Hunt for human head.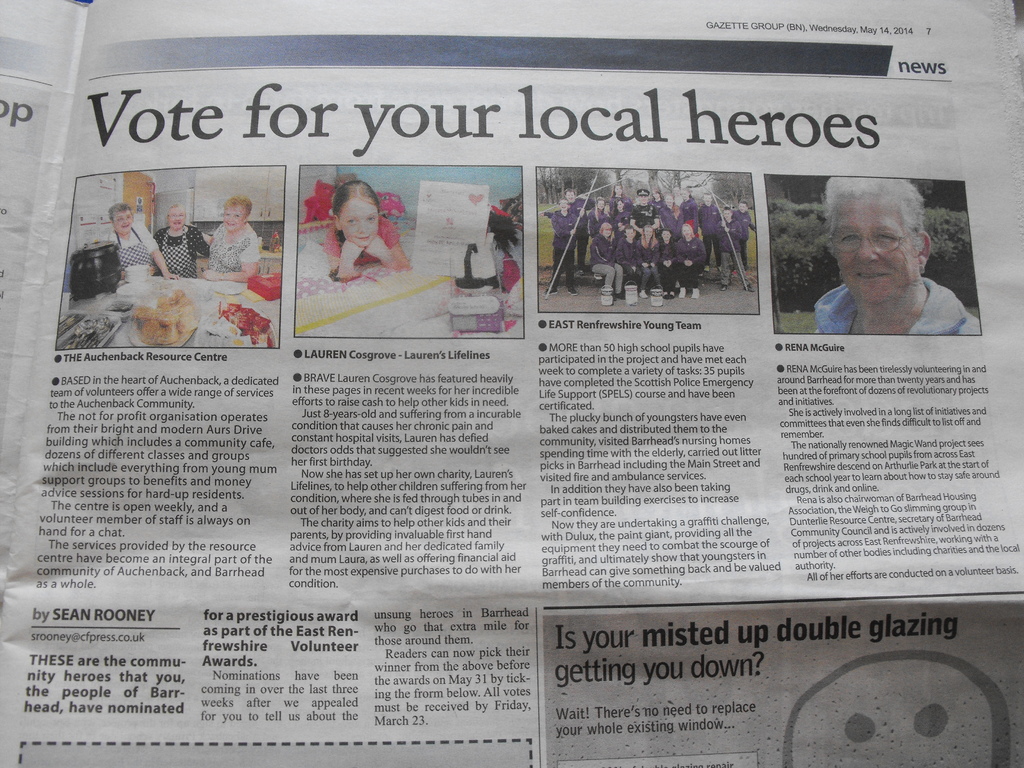
Hunted down at <box>724,205,732,220</box>.
